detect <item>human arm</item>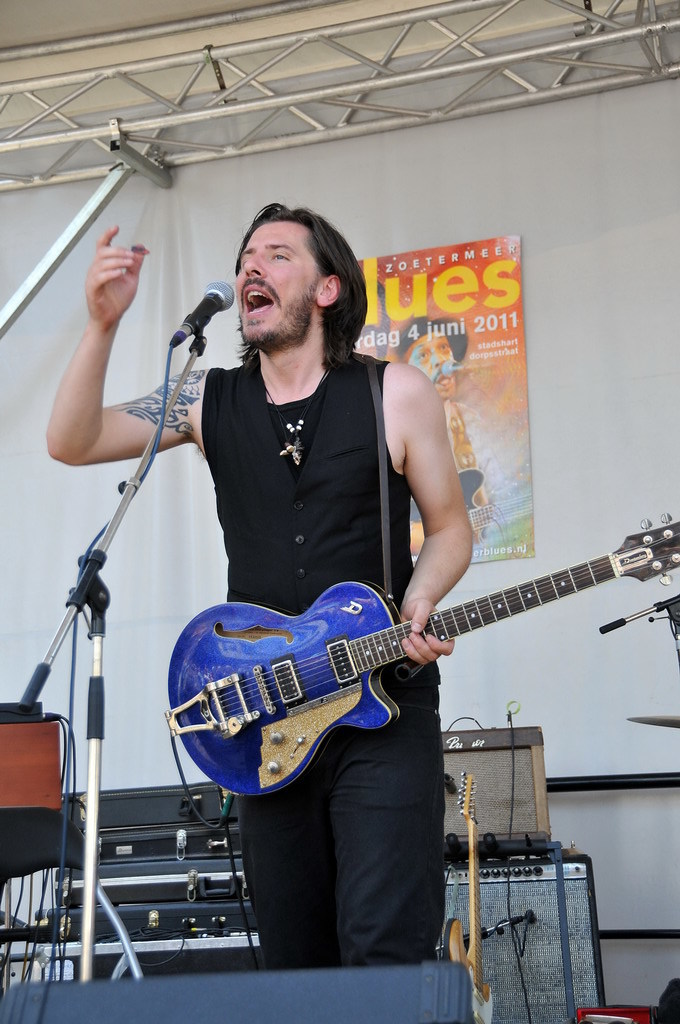
select_region(47, 215, 206, 451)
